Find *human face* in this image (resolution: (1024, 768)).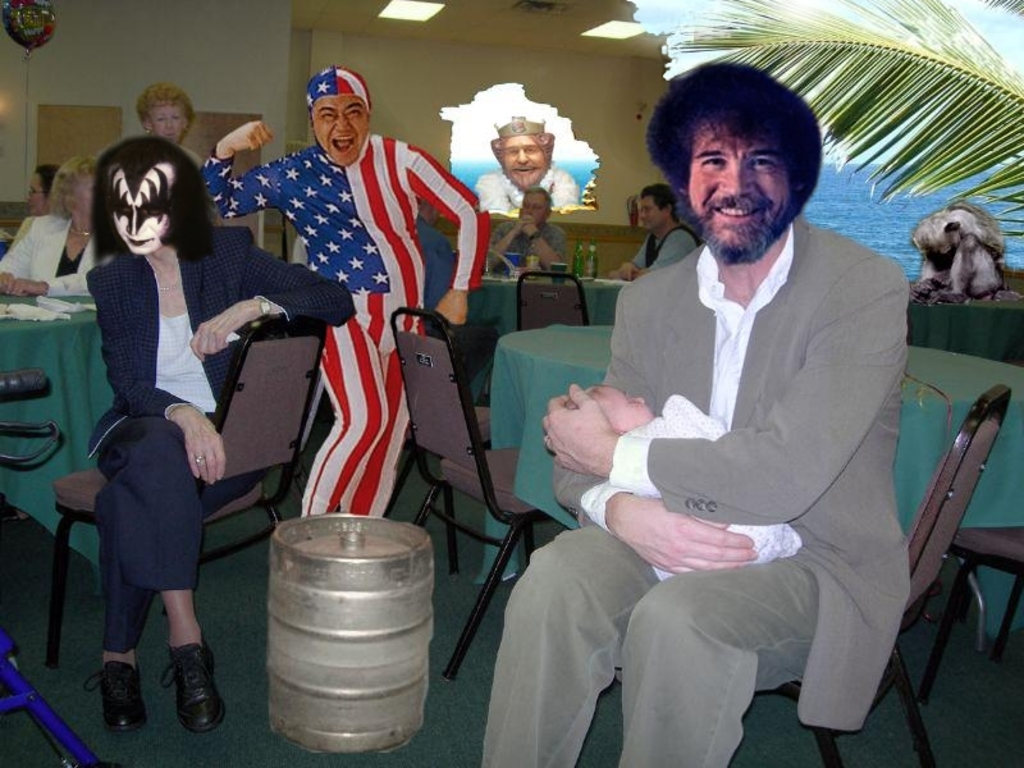
(690, 116, 794, 266).
